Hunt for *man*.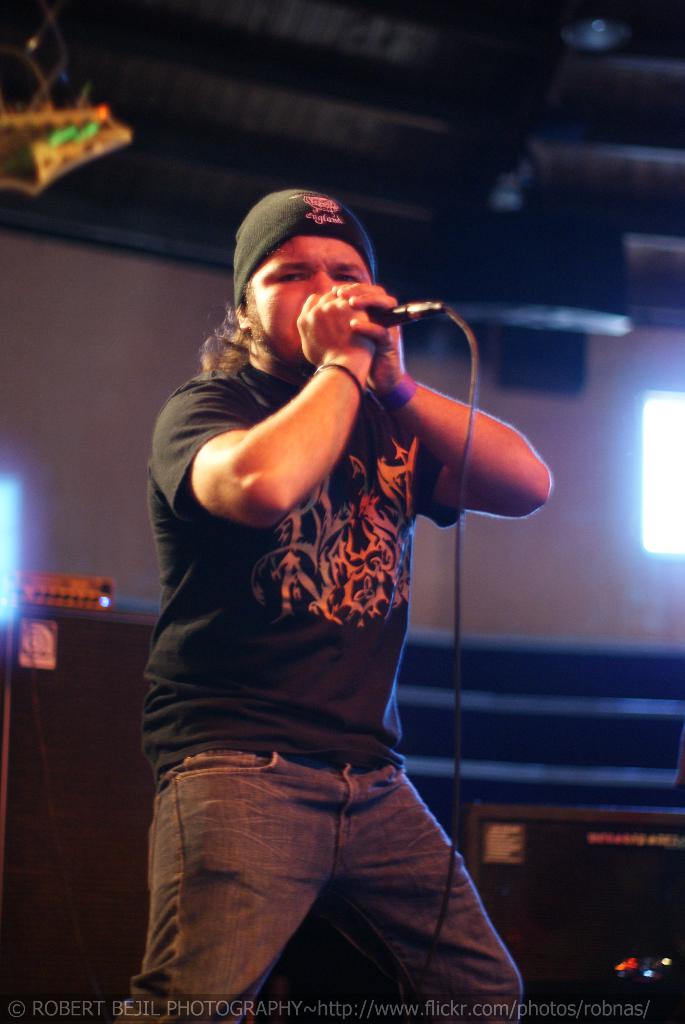
Hunted down at 121, 123, 541, 1013.
